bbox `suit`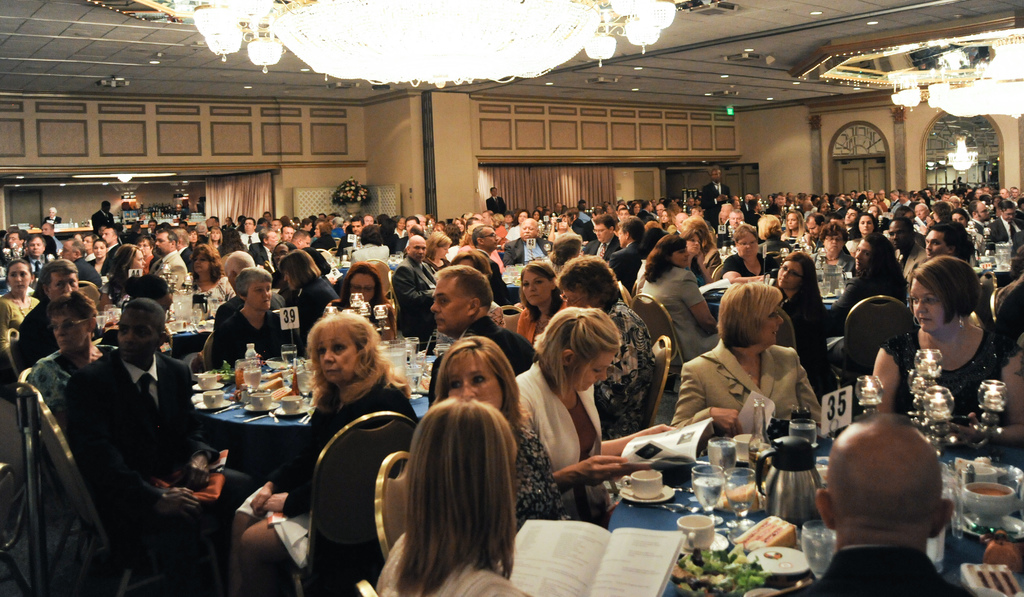
(895, 240, 934, 294)
